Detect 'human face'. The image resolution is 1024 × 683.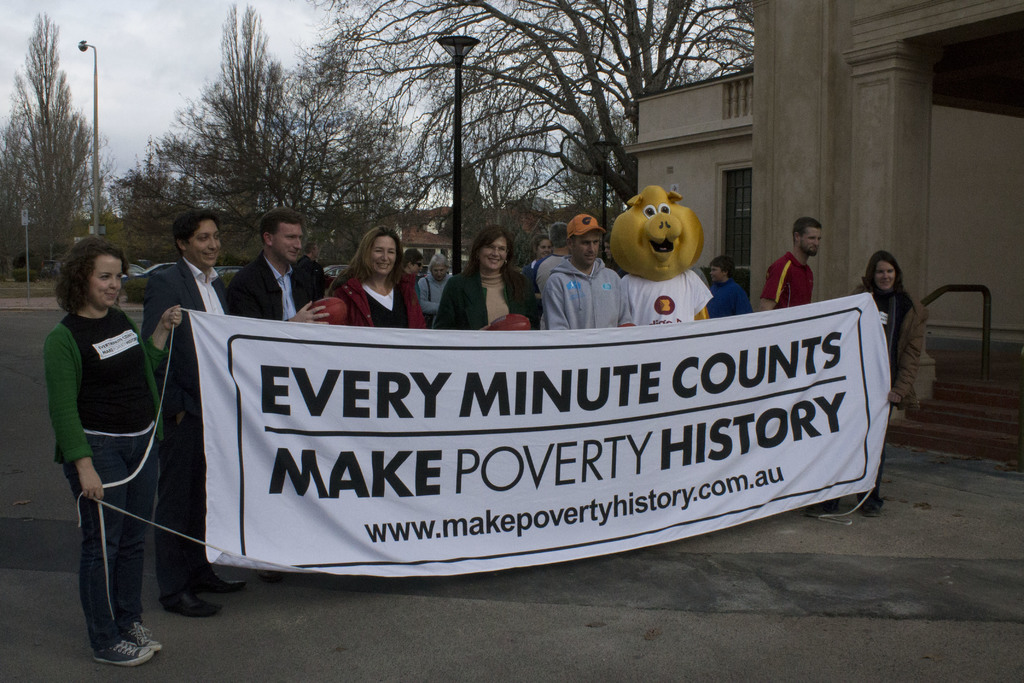
box=[186, 219, 221, 269].
